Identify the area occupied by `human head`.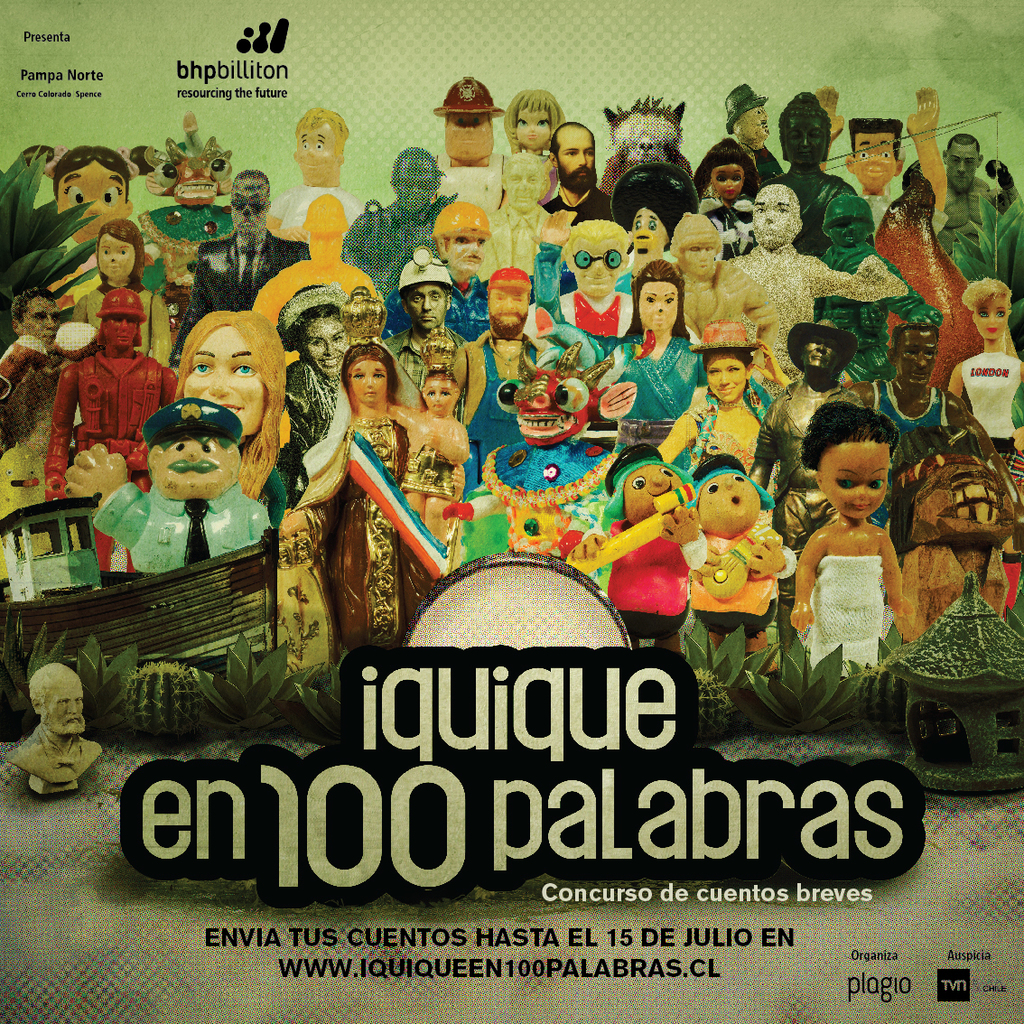
Area: [left=972, top=279, right=1009, bottom=342].
